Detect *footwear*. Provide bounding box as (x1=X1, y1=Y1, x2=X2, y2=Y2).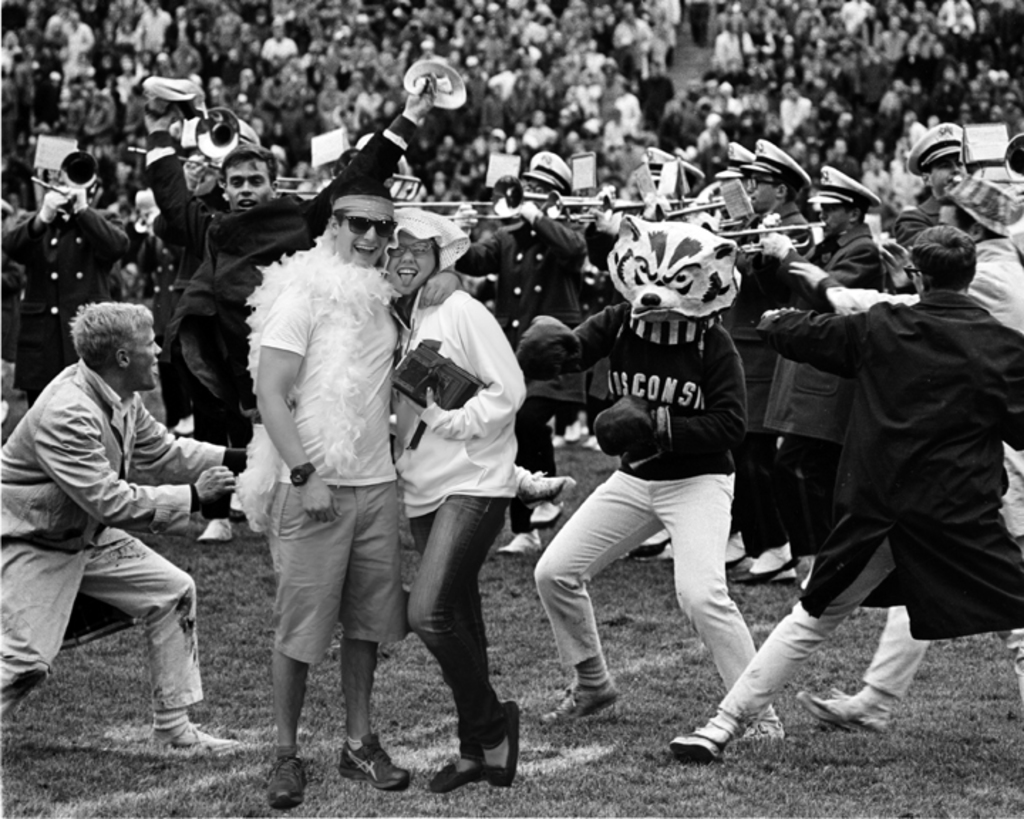
(x1=431, y1=729, x2=486, y2=788).
